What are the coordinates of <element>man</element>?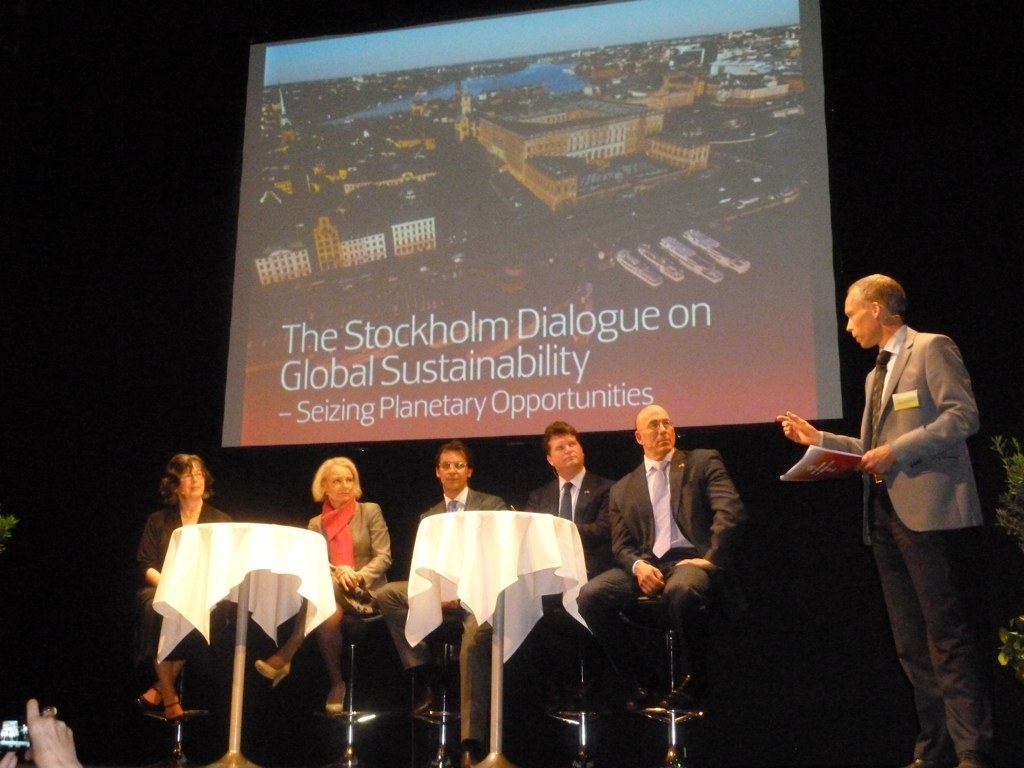
(left=779, top=270, right=1009, bottom=767).
